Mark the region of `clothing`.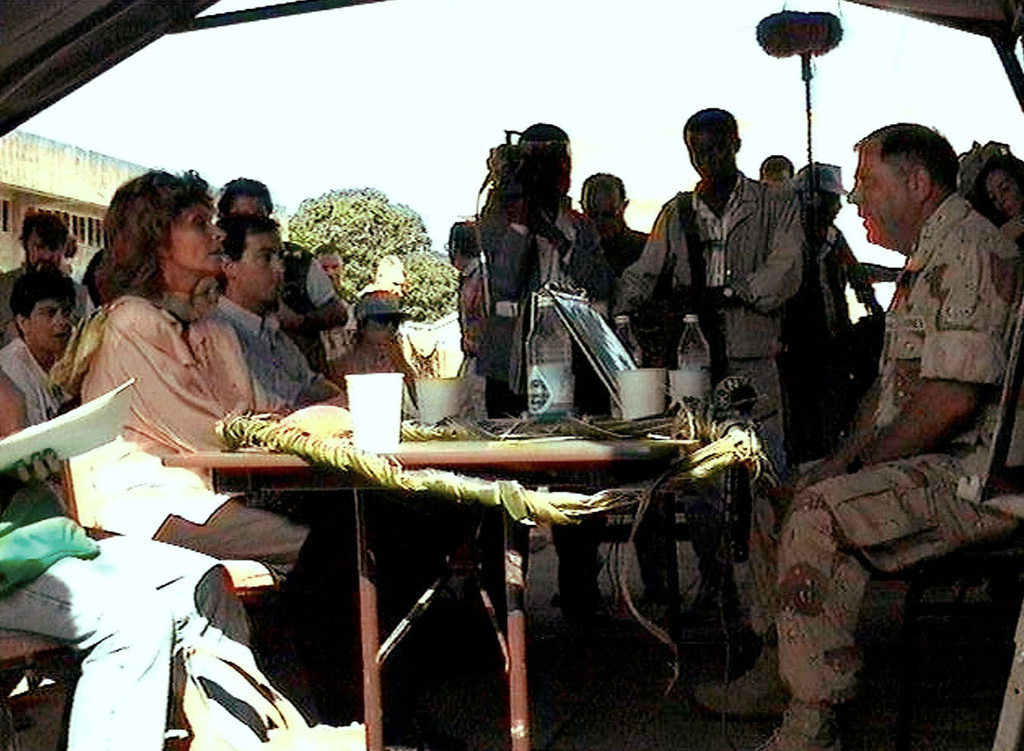
Region: bbox=[211, 237, 345, 363].
